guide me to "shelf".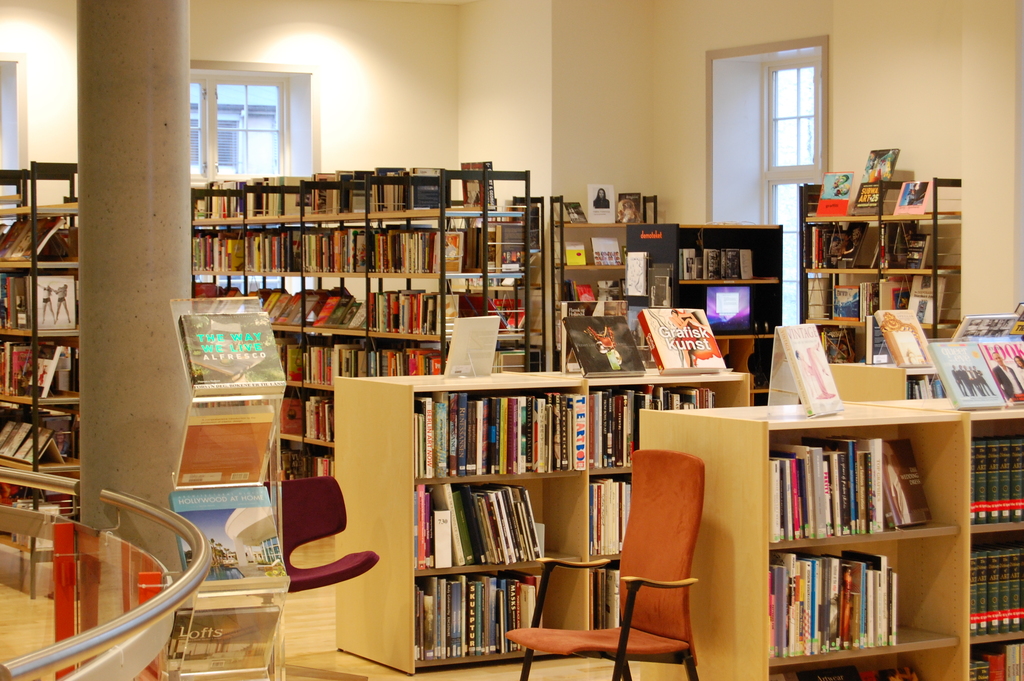
Guidance: box(334, 372, 756, 671).
